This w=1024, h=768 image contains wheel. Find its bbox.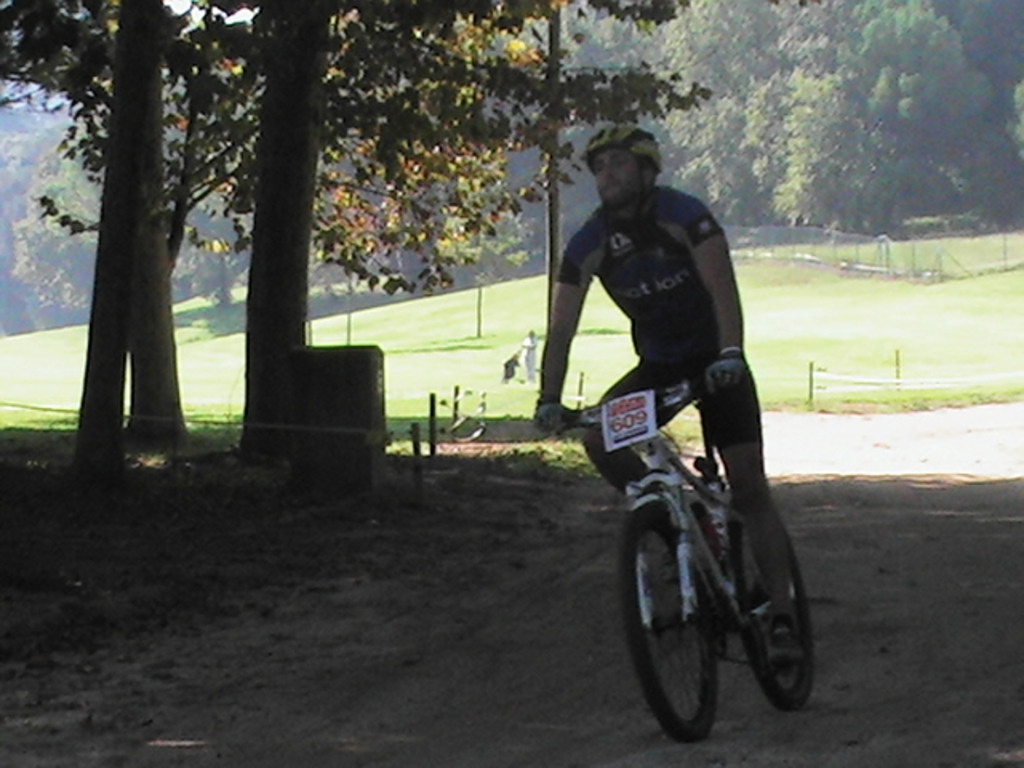
BBox(616, 470, 752, 739).
